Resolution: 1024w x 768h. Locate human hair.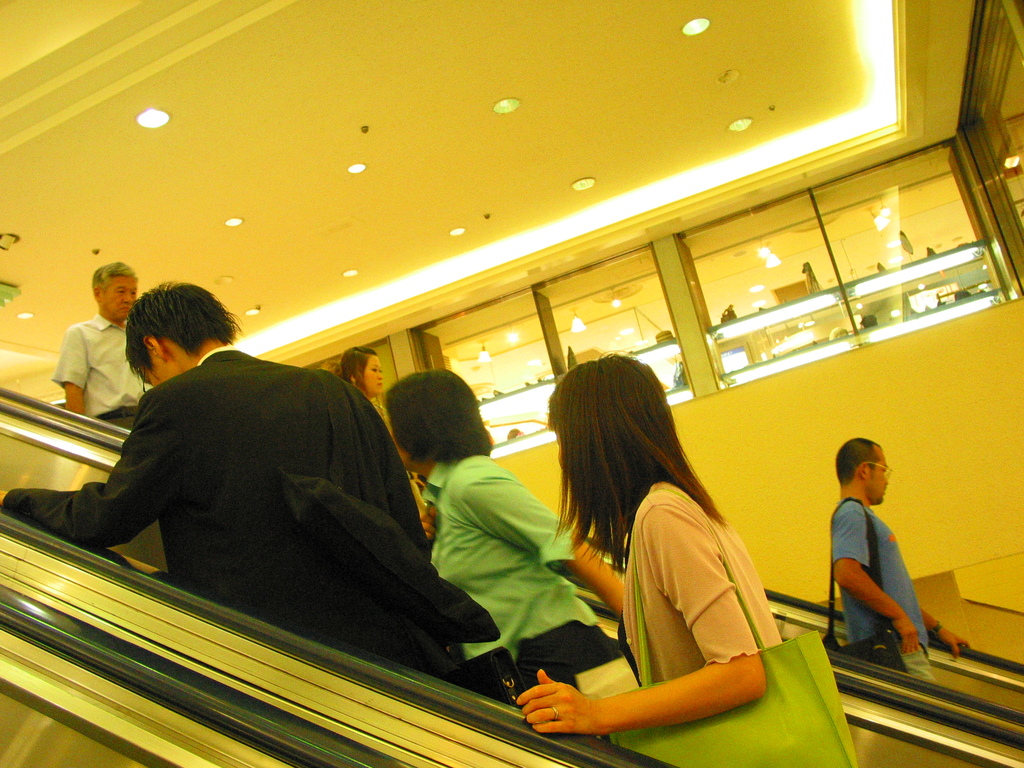
334 344 378 392.
